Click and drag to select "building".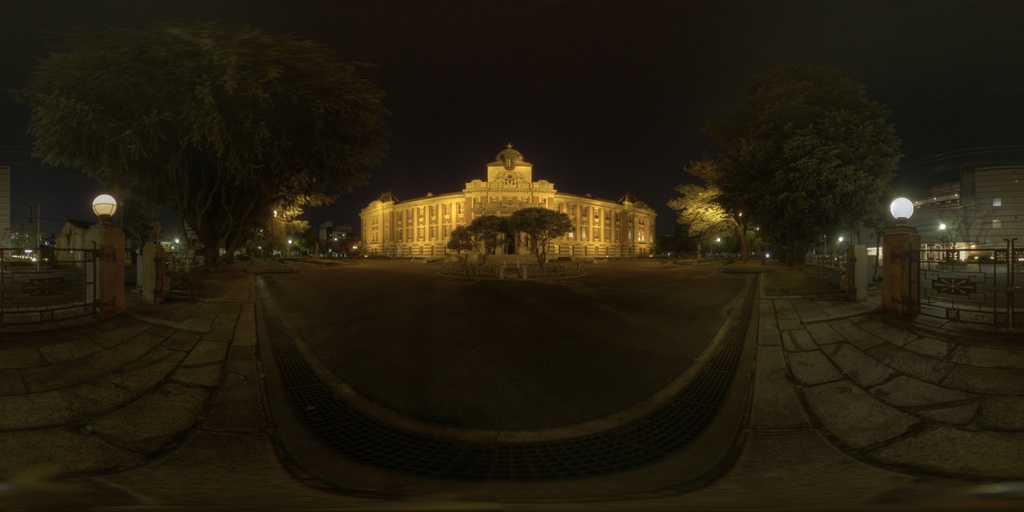
Selection: [358, 140, 653, 266].
